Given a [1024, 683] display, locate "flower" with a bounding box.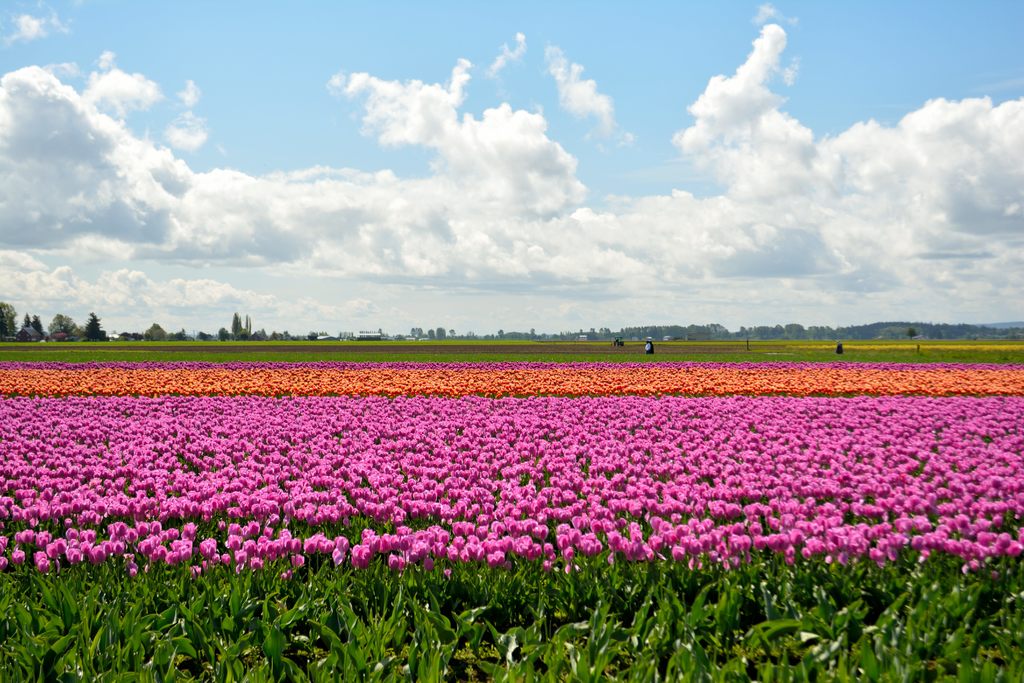
Located: bbox=[301, 532, 319, 555].
